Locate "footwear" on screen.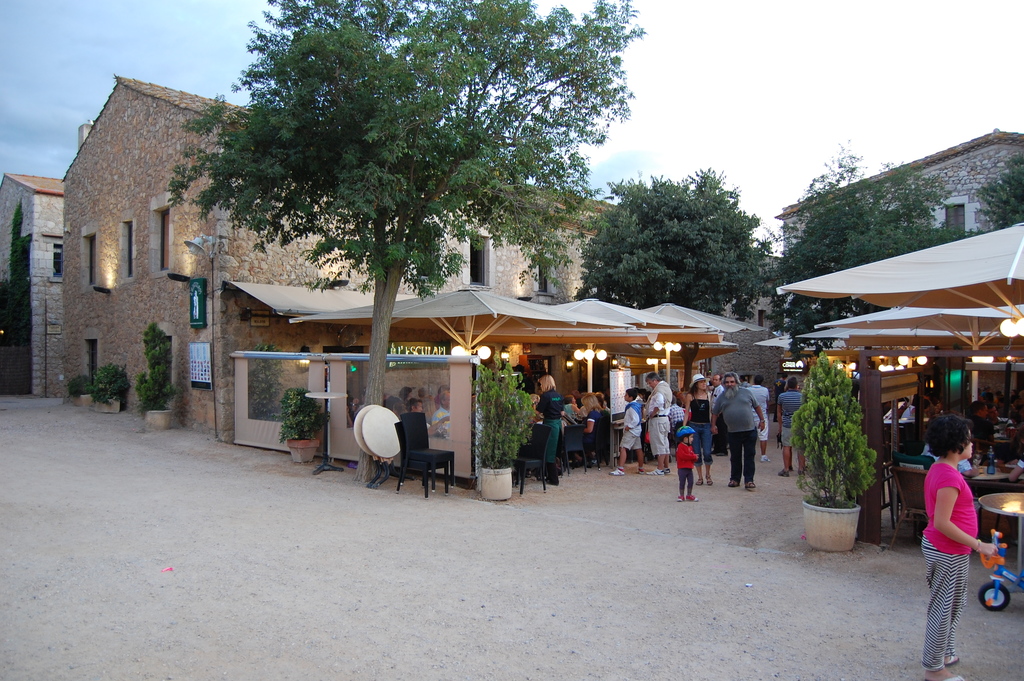
On screen at l=678, t=494, r=689, b=505.
